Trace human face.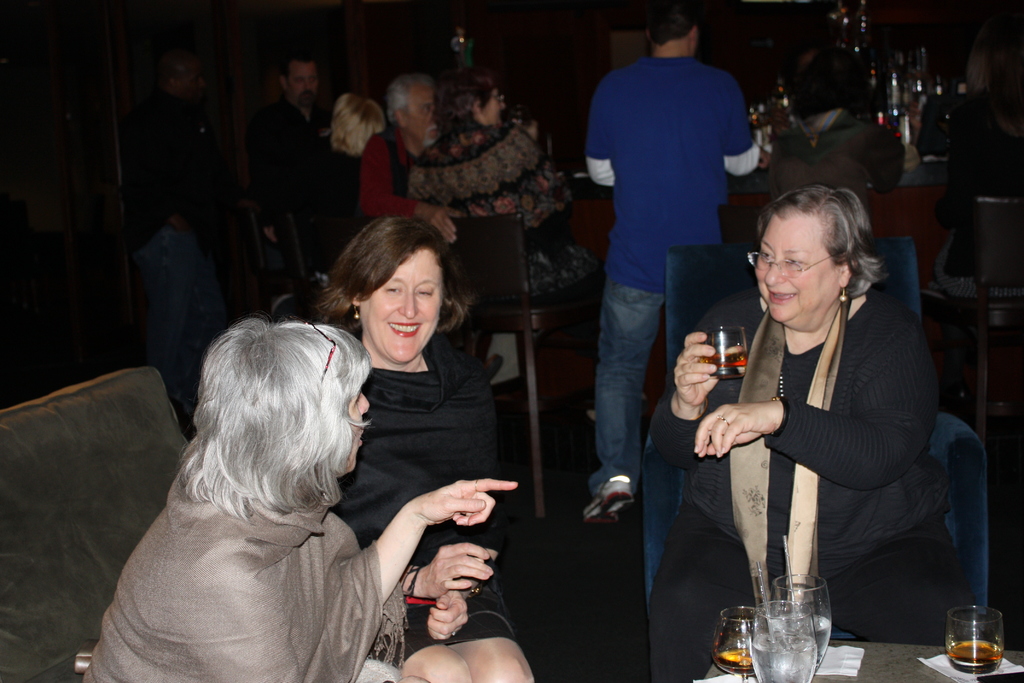
Traced to rect(754, 217, 837, 322).
